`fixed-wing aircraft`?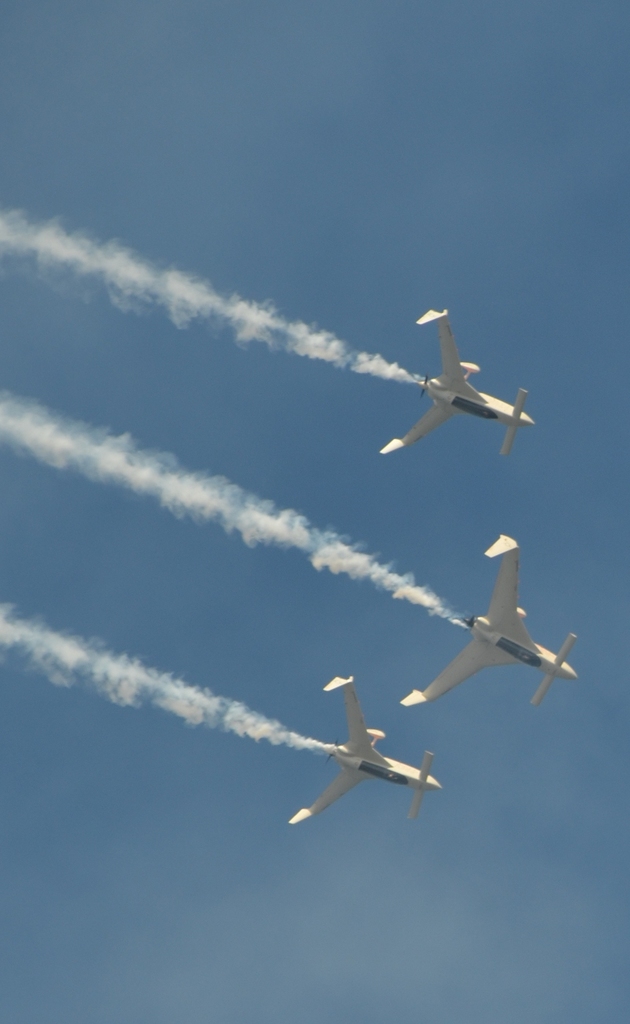
379:299:550:469
